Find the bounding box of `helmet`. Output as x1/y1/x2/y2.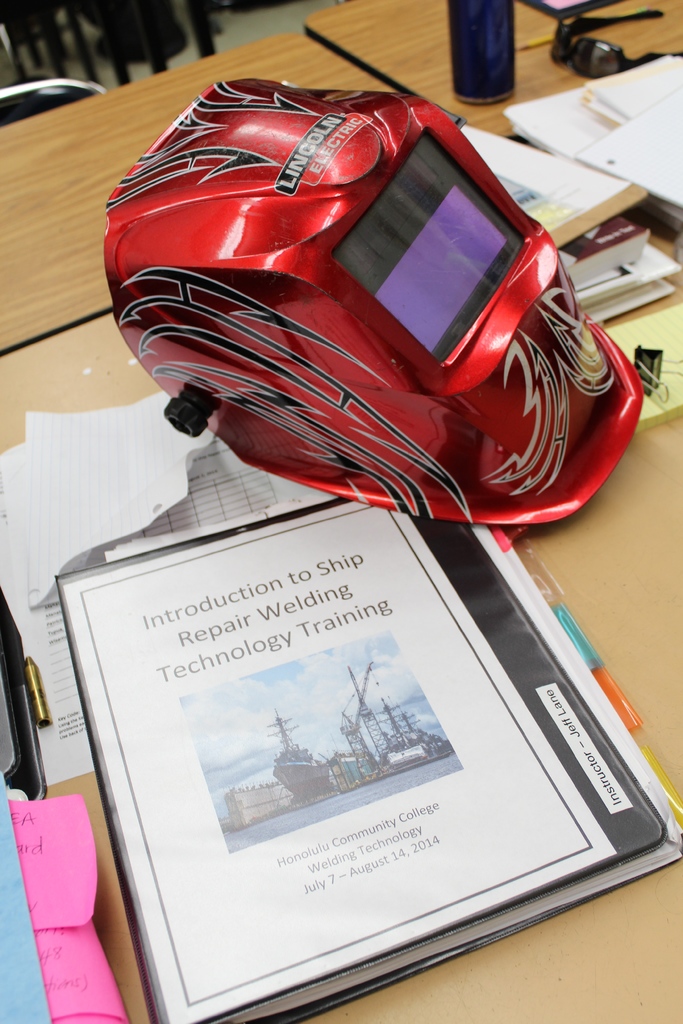
96/95/643/522.
